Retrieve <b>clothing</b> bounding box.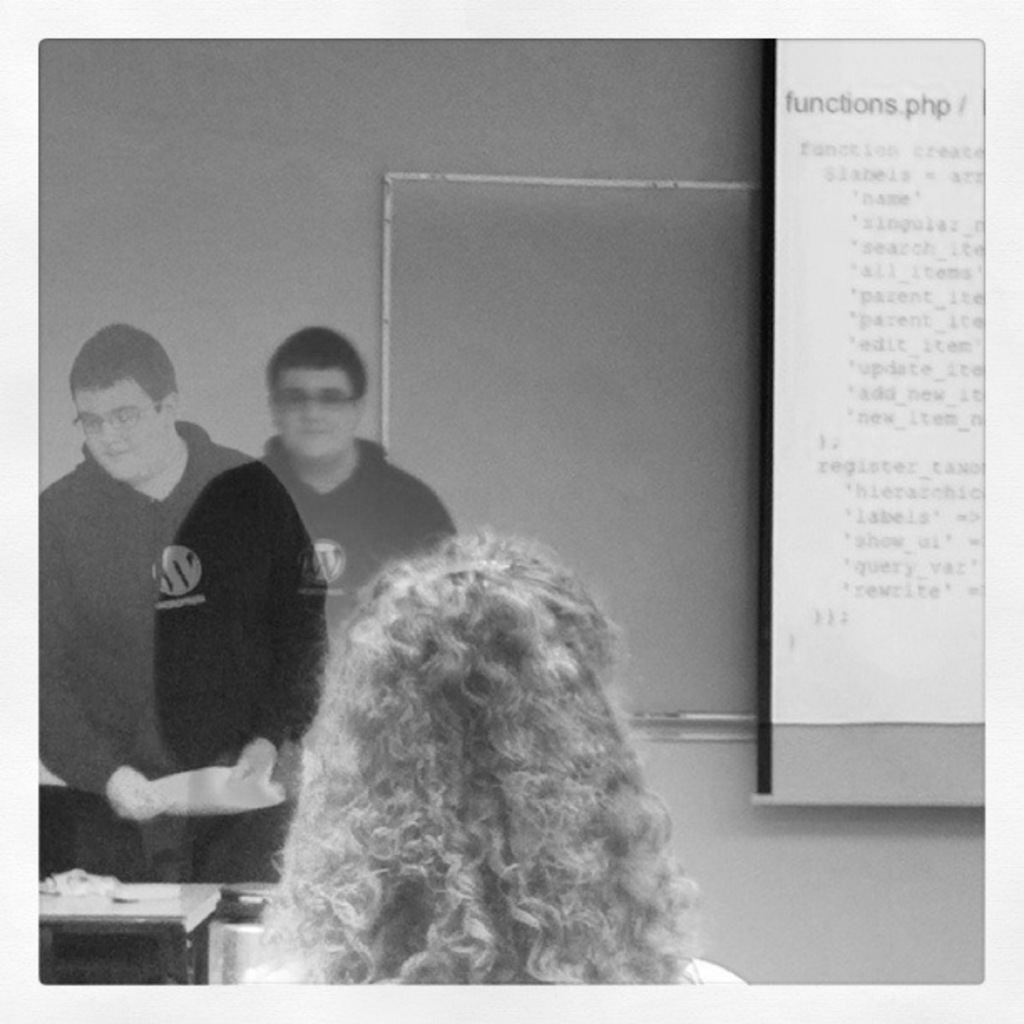
Bounding box: select_region(0, 417, 328, 892).
